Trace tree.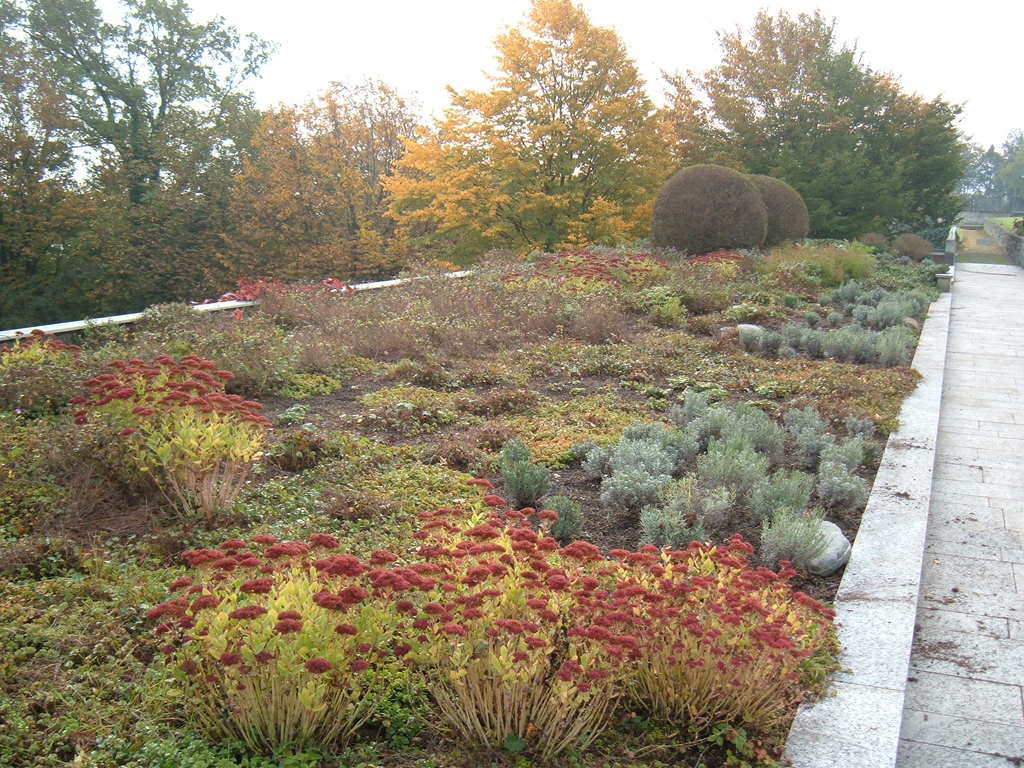
Traced to 659 0 979 267.
